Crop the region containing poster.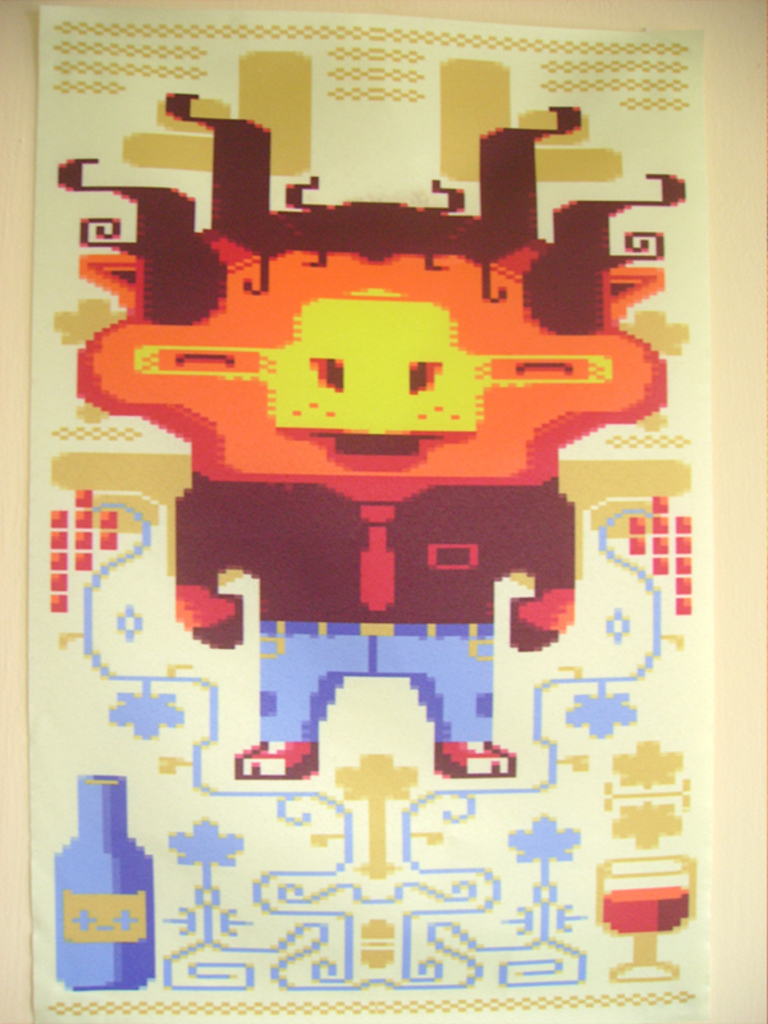
Crop region: bbox=(0, 0, 767, 1023).
